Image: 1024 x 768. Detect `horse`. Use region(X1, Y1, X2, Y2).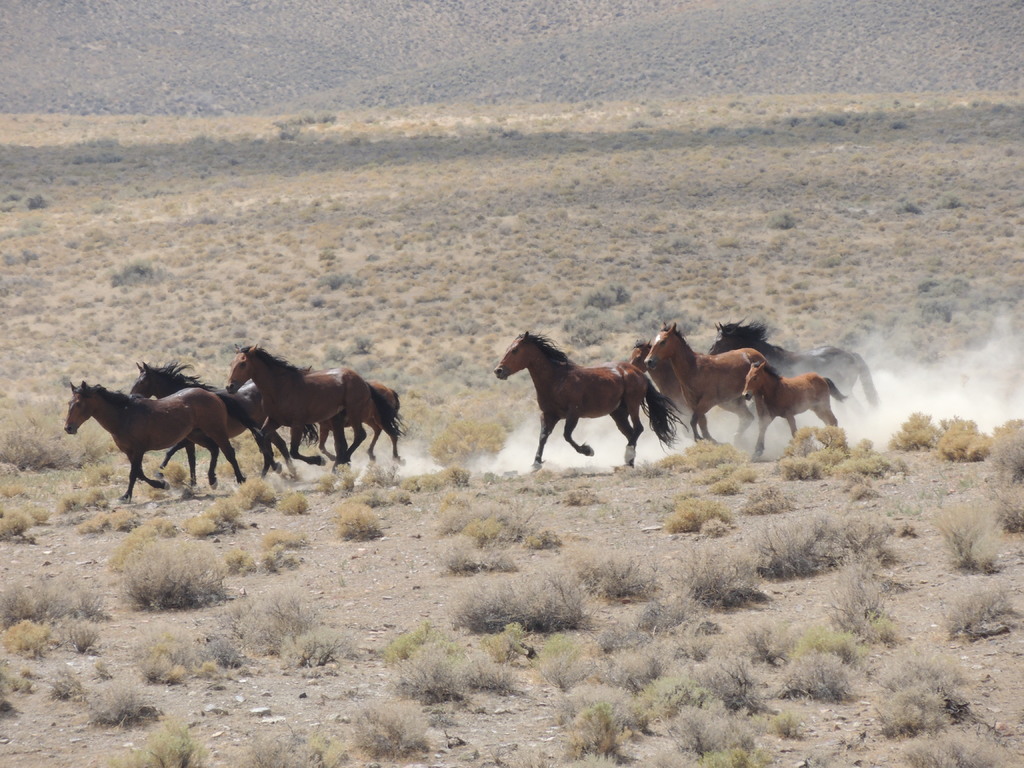
region(126, 359, 321, 492).
